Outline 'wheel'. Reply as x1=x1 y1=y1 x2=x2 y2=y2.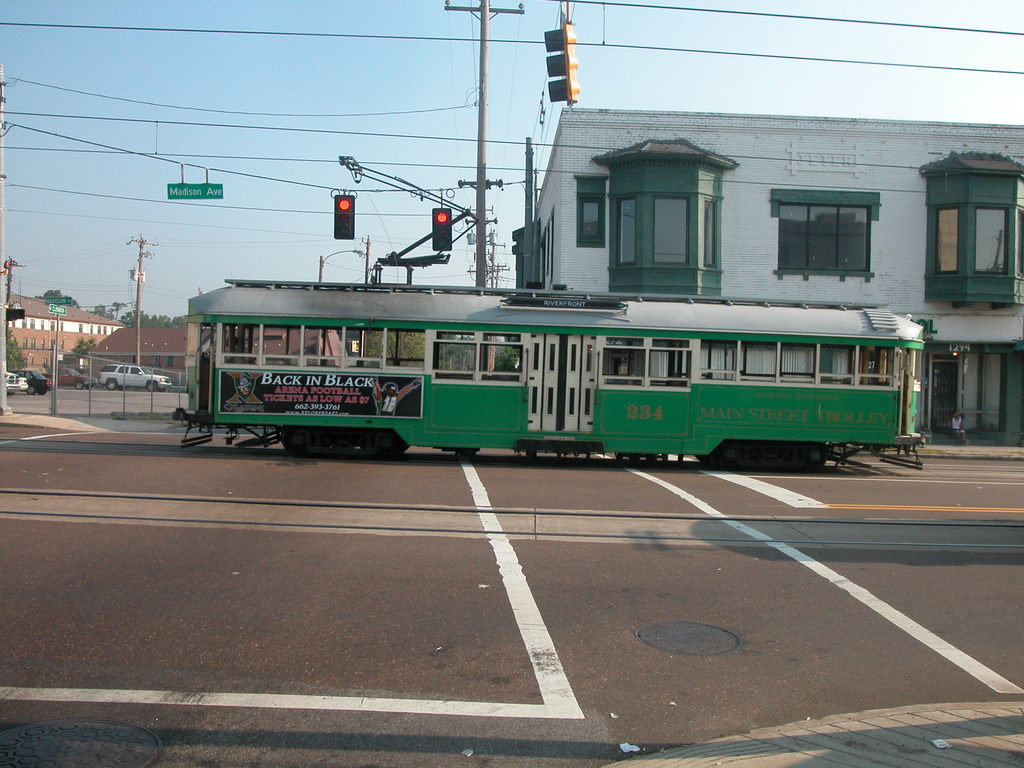
x1=36 y1=388 x2=47 y2=394.
